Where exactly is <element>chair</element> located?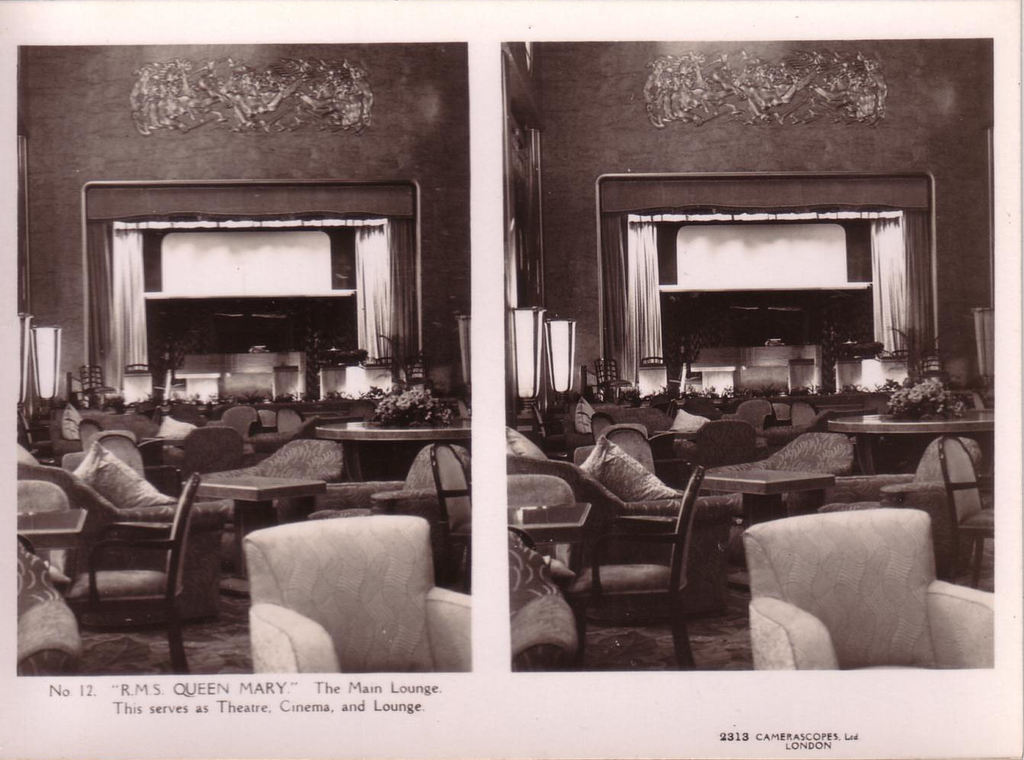
Its bounding box is bbox=[76, 417, 101, 448].
